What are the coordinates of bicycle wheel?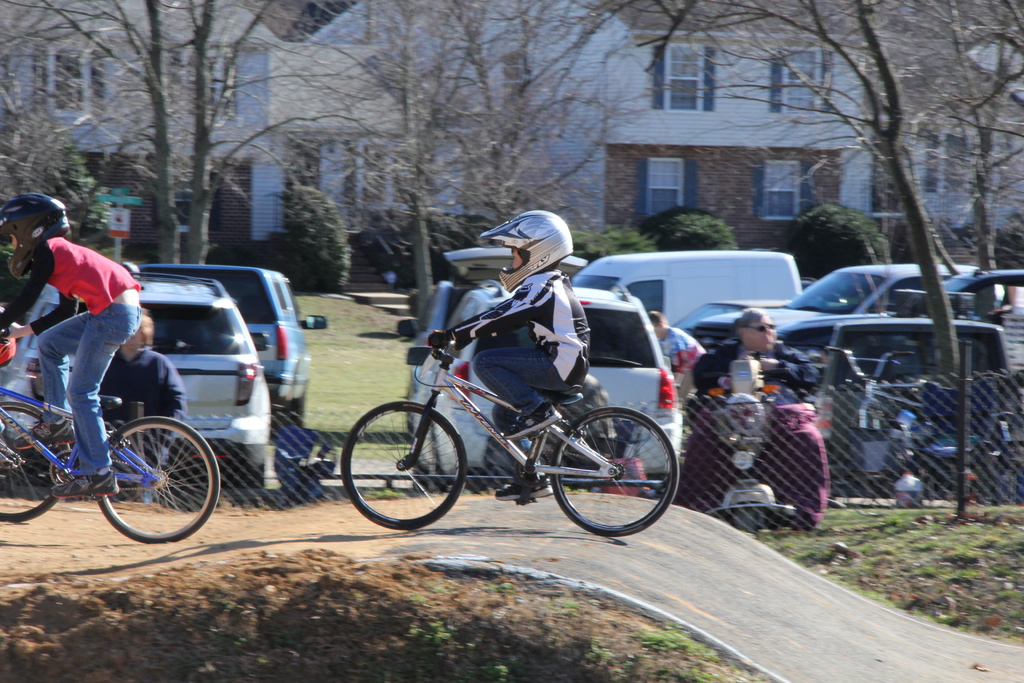
pyautogui.locateOnScreen(548, 404, 682, 542).
